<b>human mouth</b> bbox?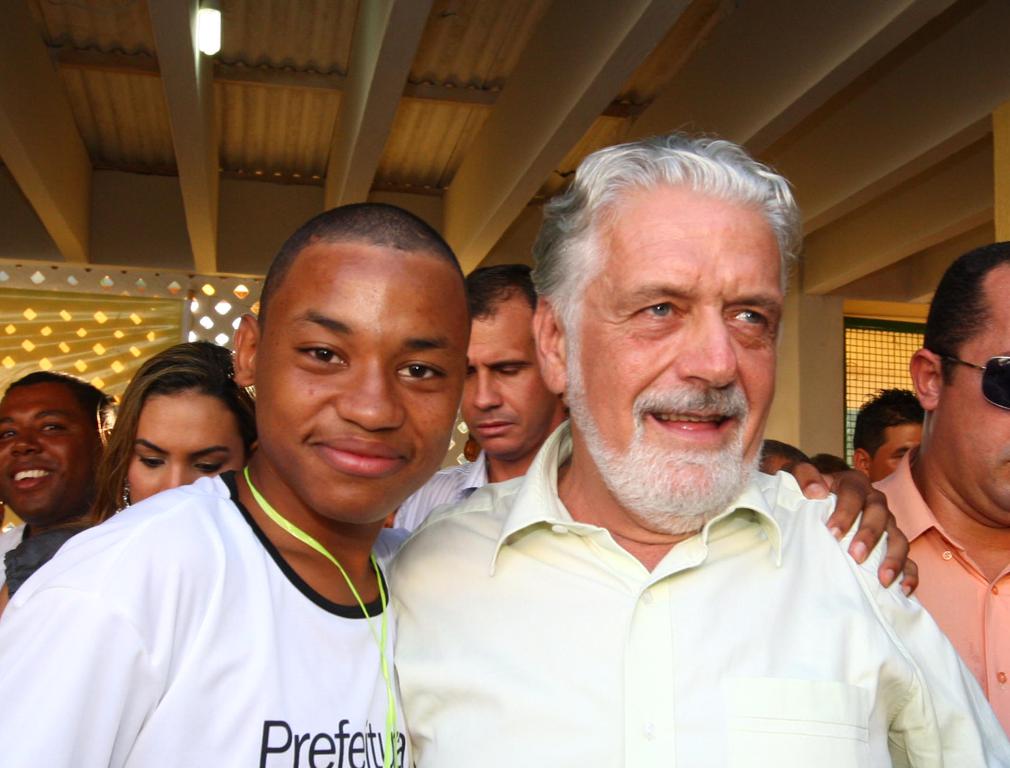
x1=998, y1=450, x2=1009, y2=486
